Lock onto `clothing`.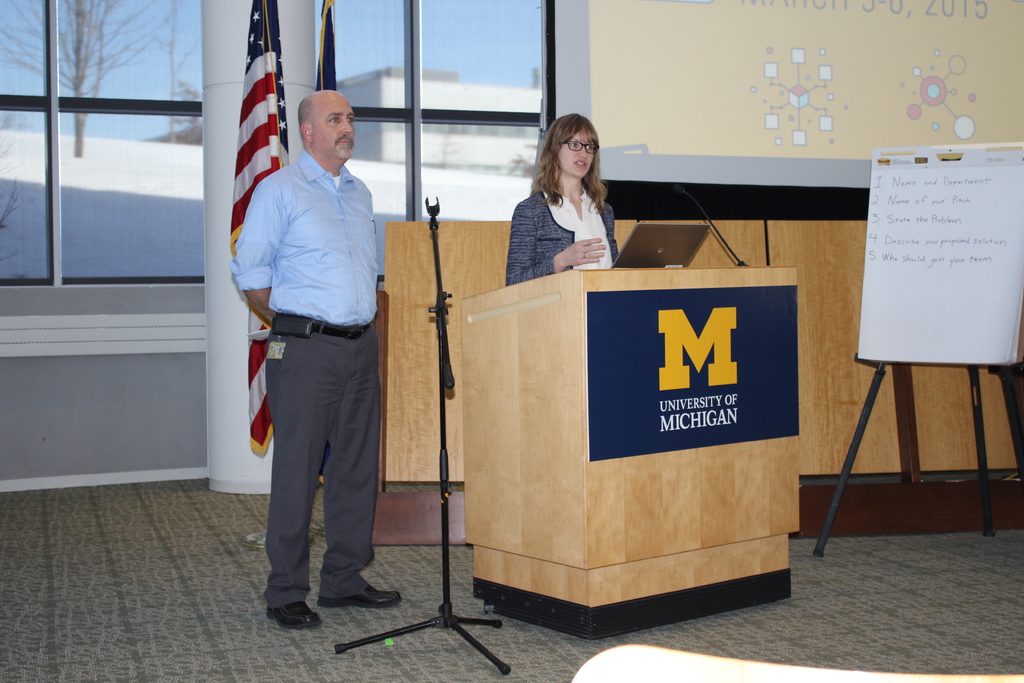
Locked: detection(502, 189, 616, 283).
